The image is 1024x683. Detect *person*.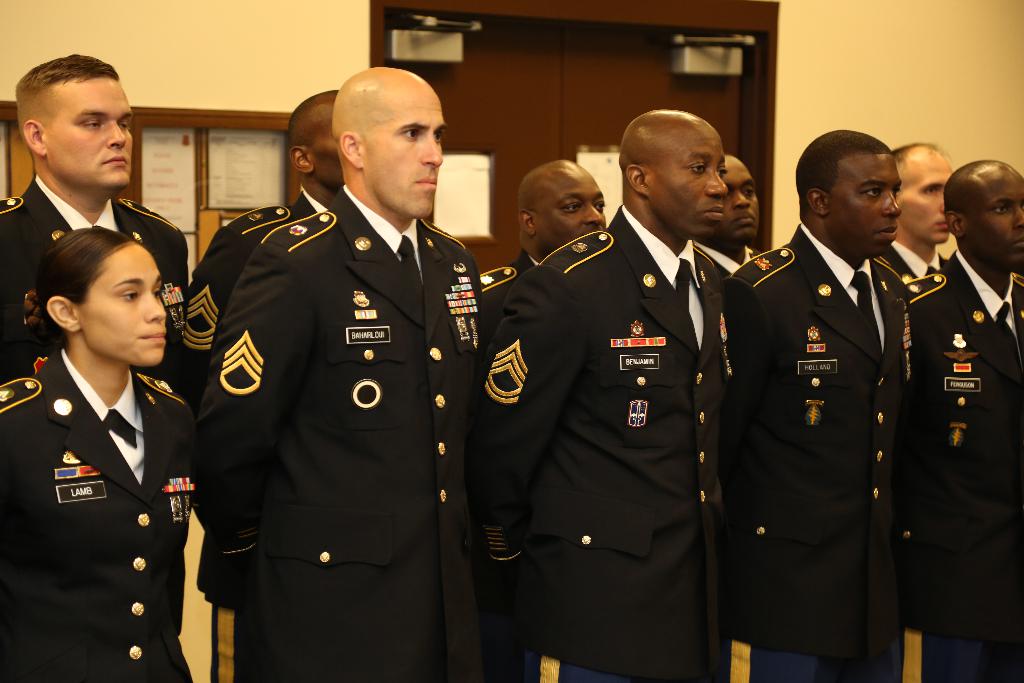
Detection: 889/142/955/279.
